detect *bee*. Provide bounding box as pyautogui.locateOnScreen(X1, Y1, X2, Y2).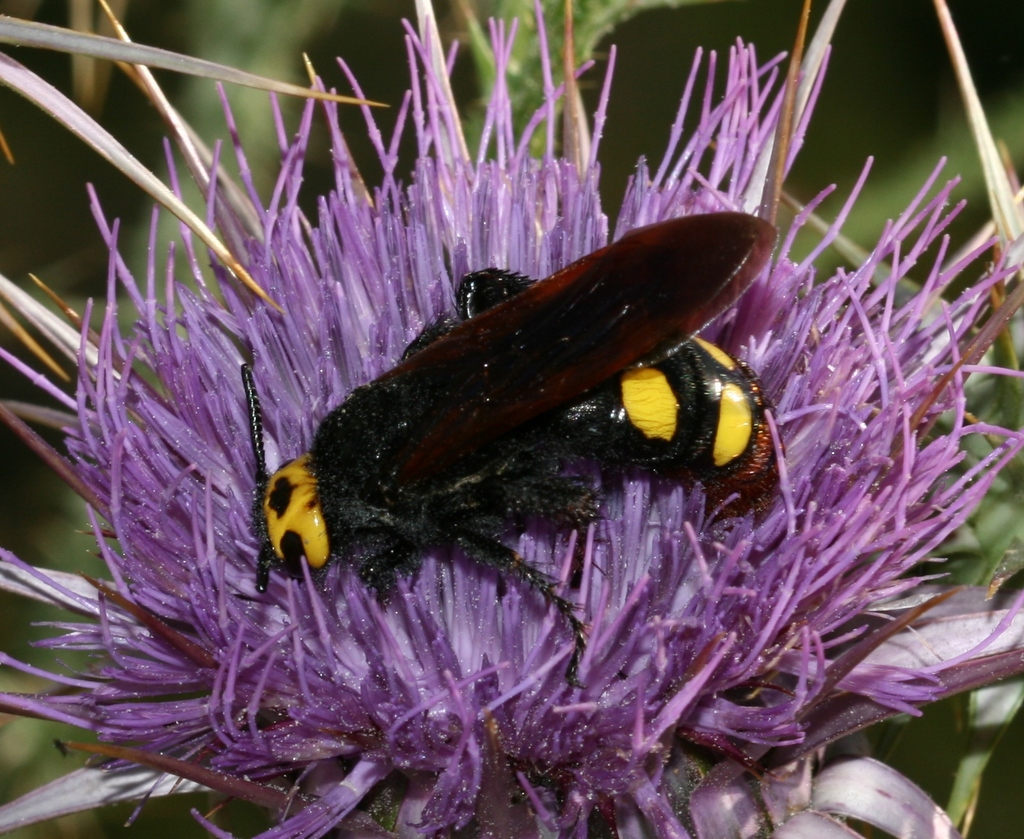
pyautogui.locateOnScreen(257, 211, 783, 664).
